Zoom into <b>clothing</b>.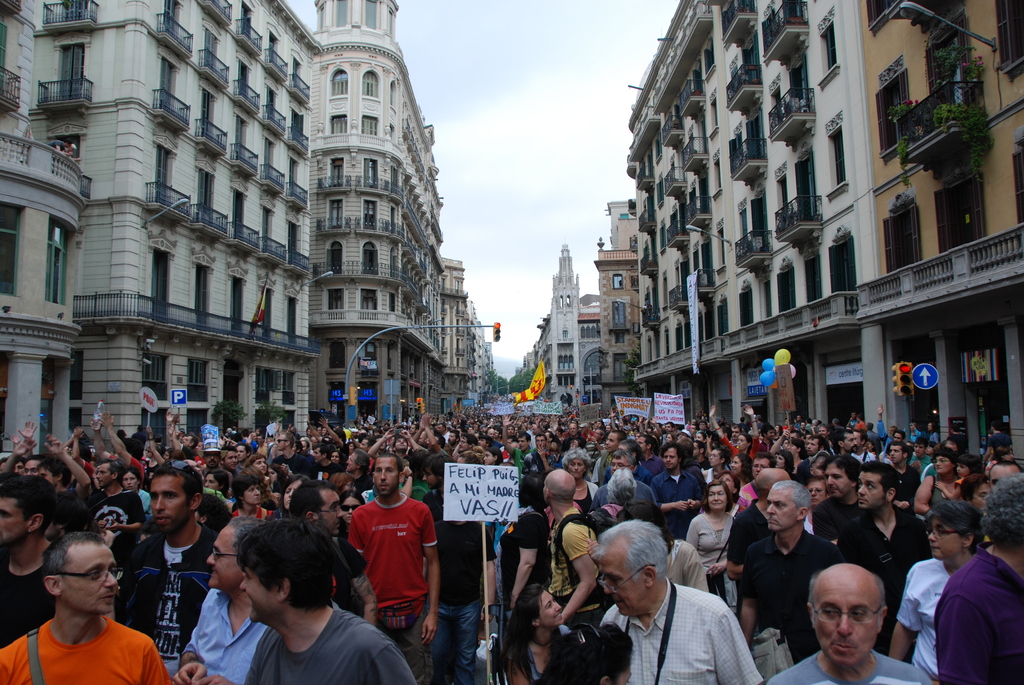
Zoom target: bbox=(681, 510, 737, 618).
